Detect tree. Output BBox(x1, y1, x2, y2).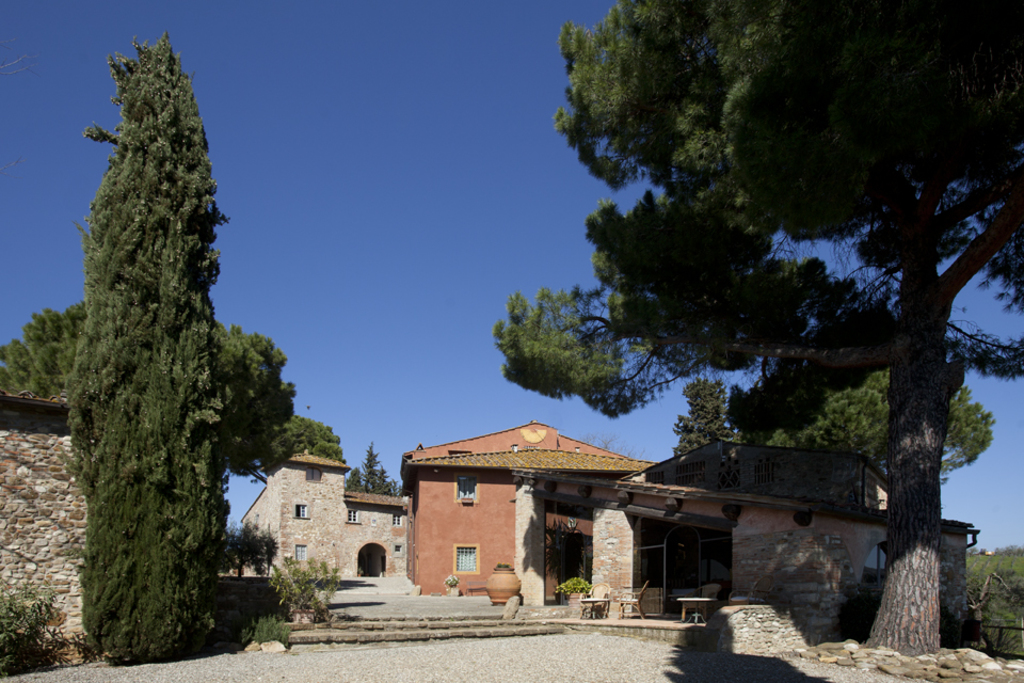
BBox(349, 443, 400, 496).
